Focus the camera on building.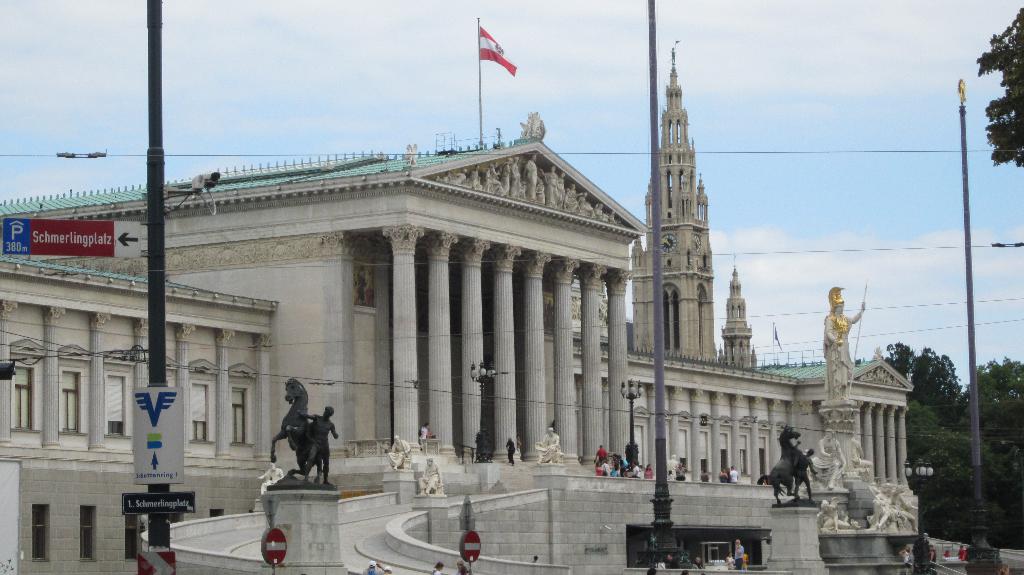
Focus region: bbox(0, 45, 918, 573).
